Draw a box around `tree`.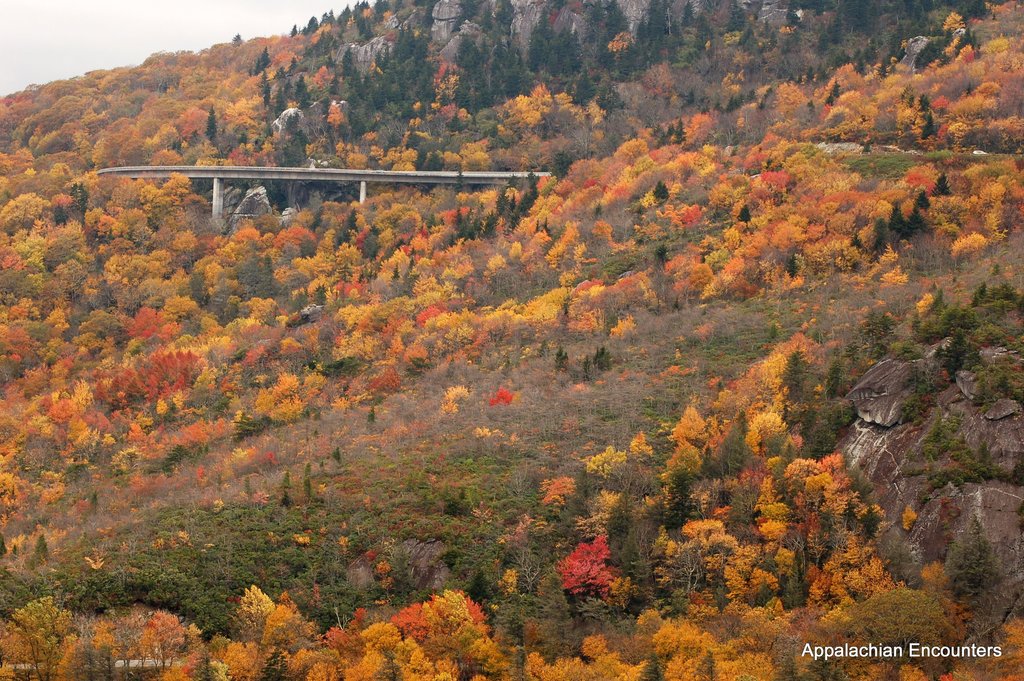
[405,154,425,172].
